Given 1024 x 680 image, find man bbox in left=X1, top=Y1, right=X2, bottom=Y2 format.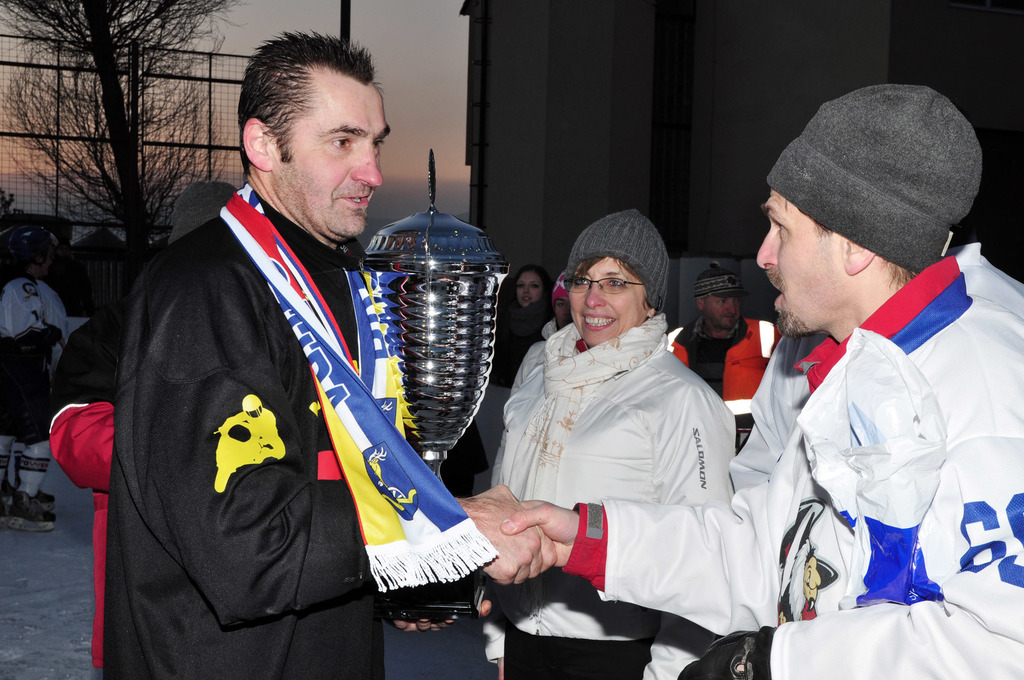
left=108, top=23, right=474, bottom=663.
